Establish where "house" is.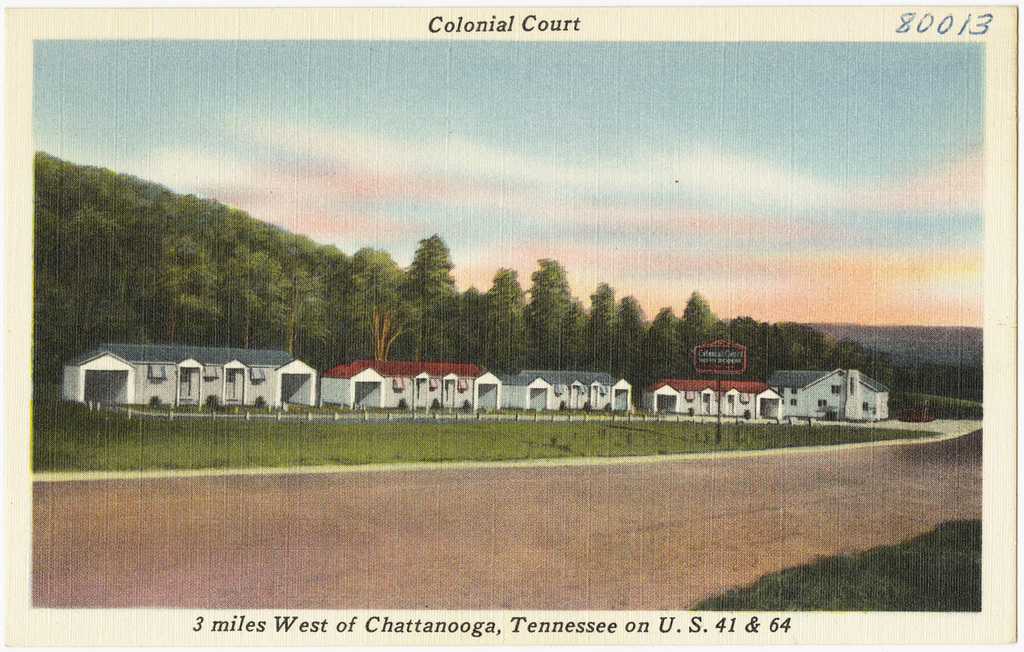
Established at <box>767,370,890,425</box>.
